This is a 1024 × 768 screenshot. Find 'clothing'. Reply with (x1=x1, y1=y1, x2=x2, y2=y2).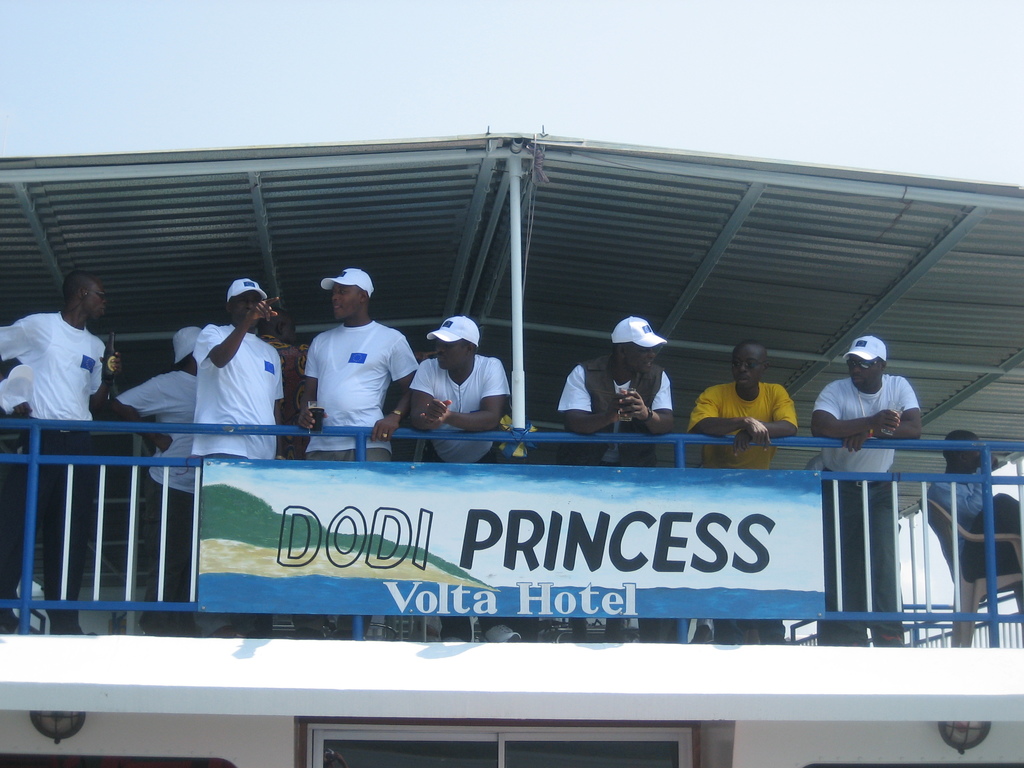
(x1=685, y1=377, x2=803, y2=468).
